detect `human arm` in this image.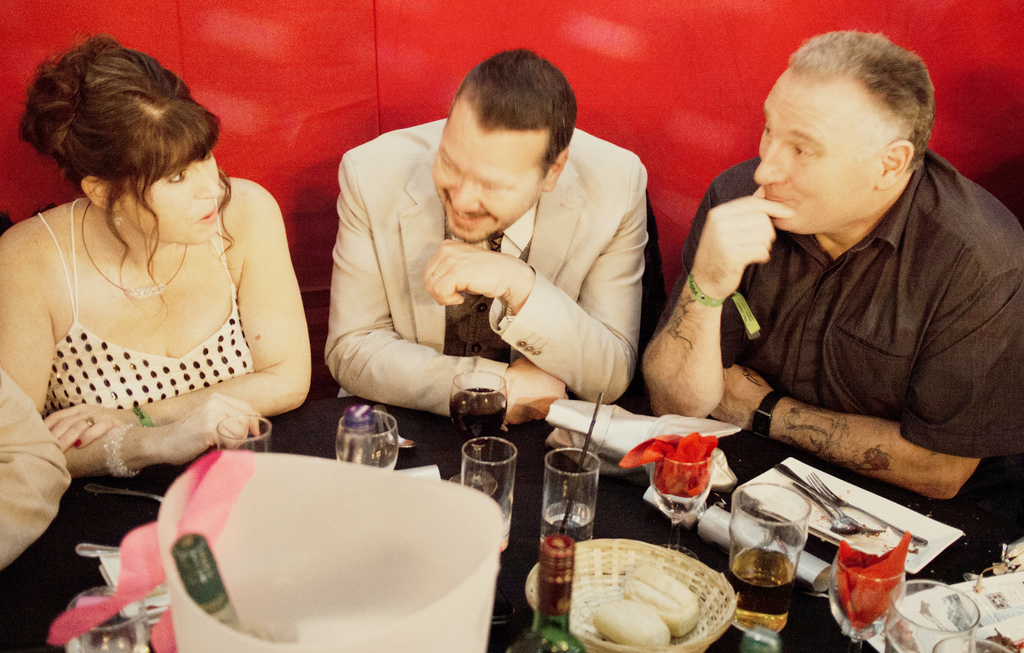
Detection: (639, 214, 756, 435).
